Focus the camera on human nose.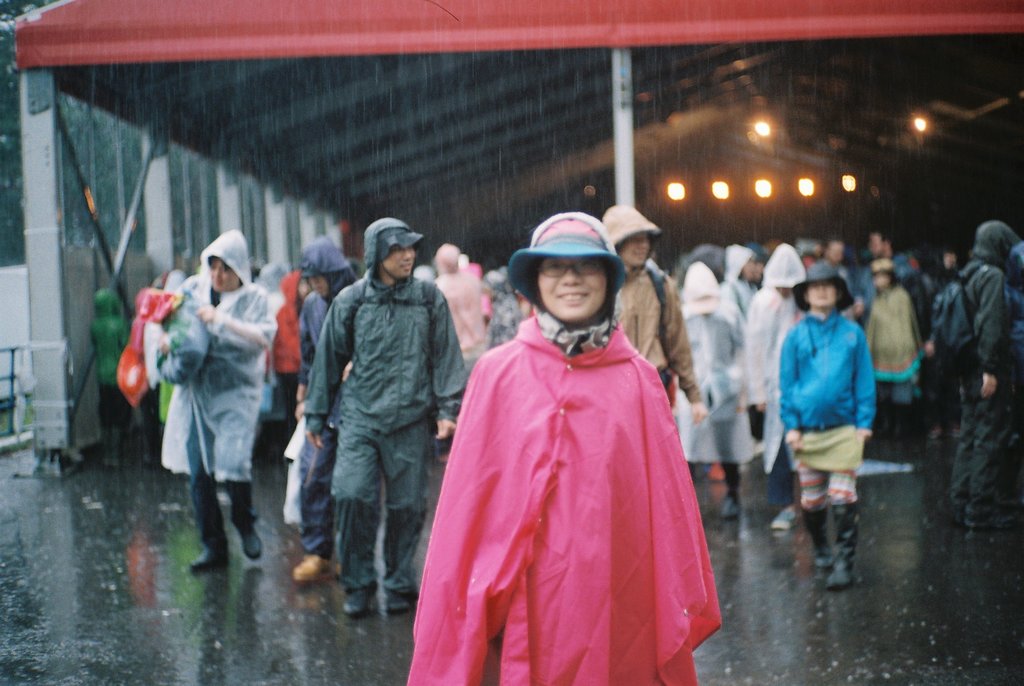
Focus region: (641,238,650,250).
